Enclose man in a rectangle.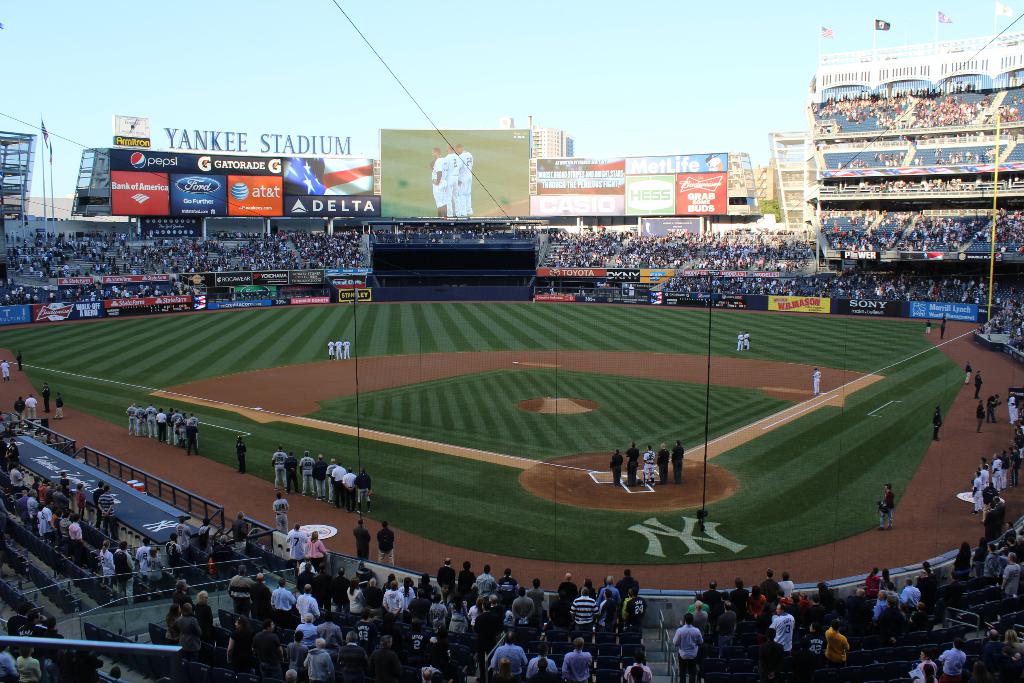
locate(332, 460, 345, 505).
